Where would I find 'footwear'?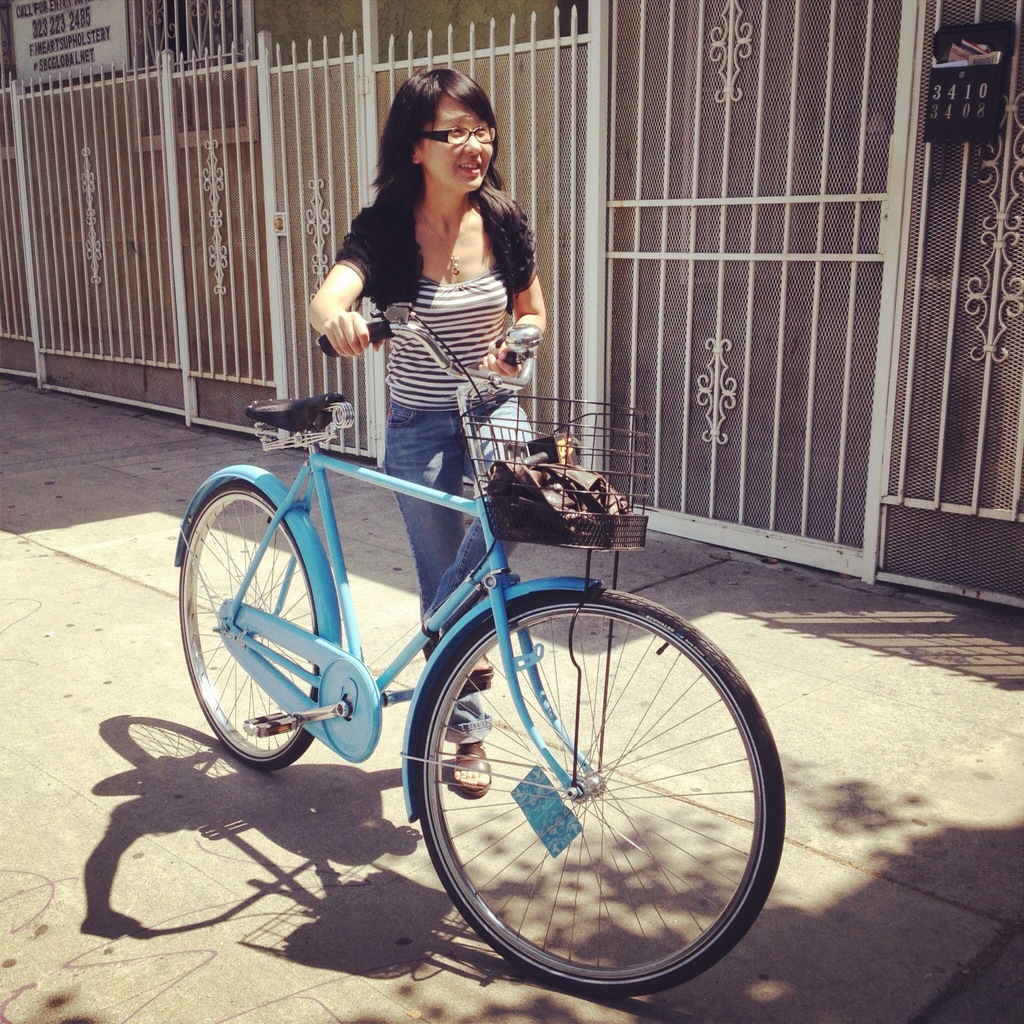
At 469 652 499 693.
